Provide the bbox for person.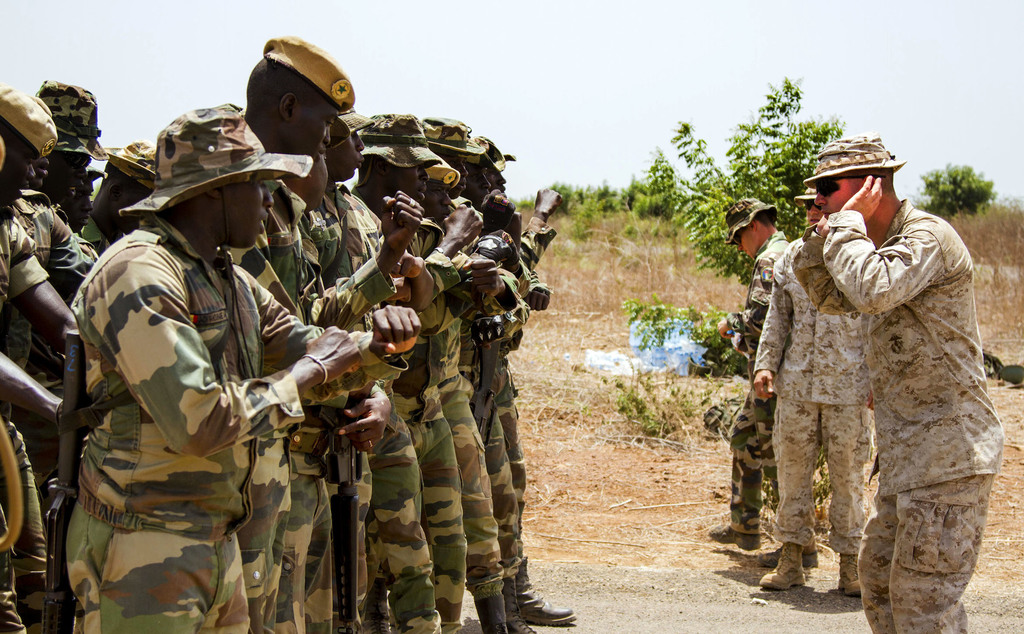
bbox=[791, 133, 999, 633].
